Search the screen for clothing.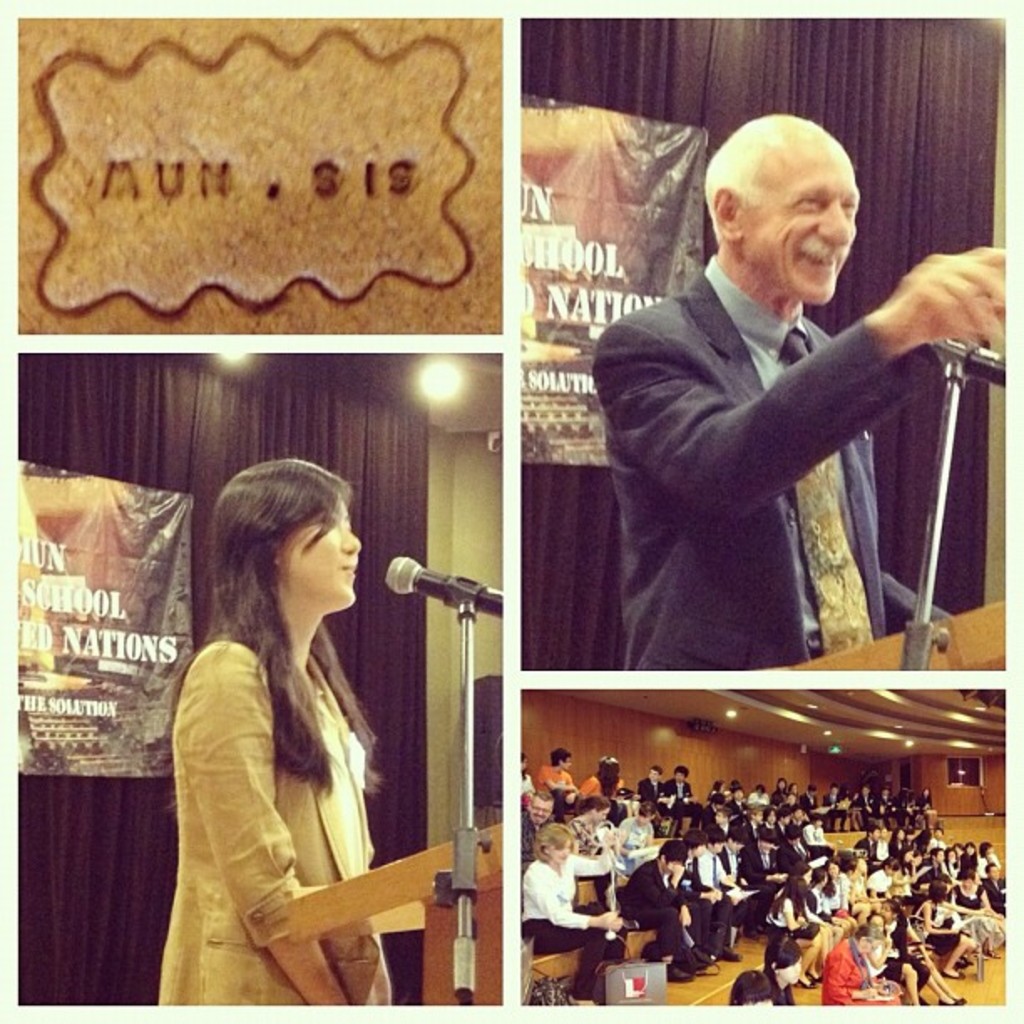
Found at 596 261 909 664.
